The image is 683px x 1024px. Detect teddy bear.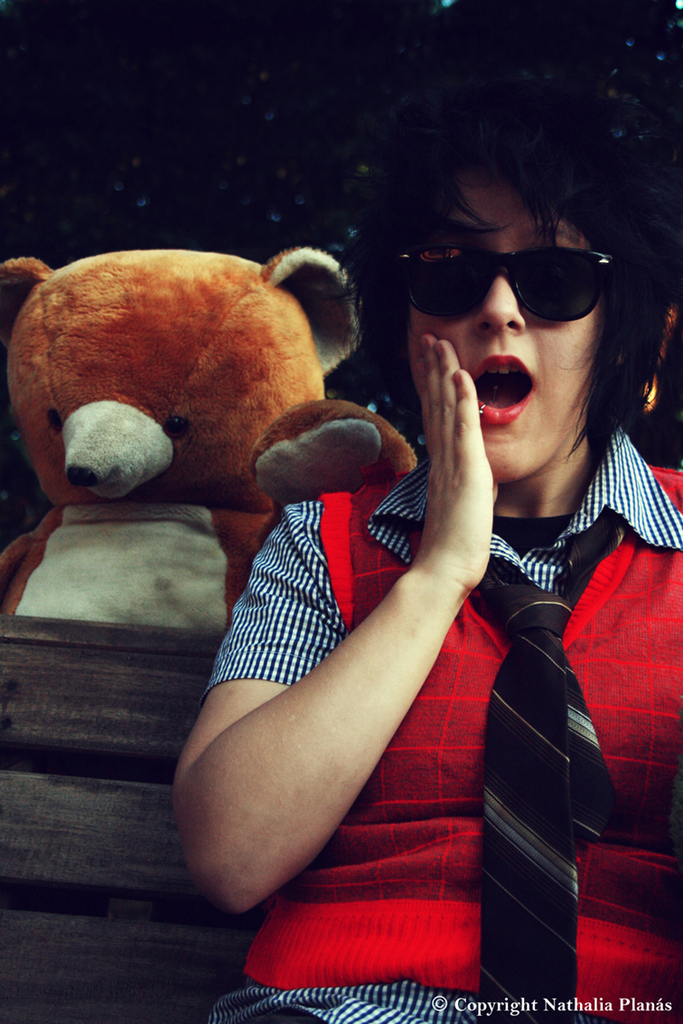
Detection: locate(0, 243, 423, 635).
